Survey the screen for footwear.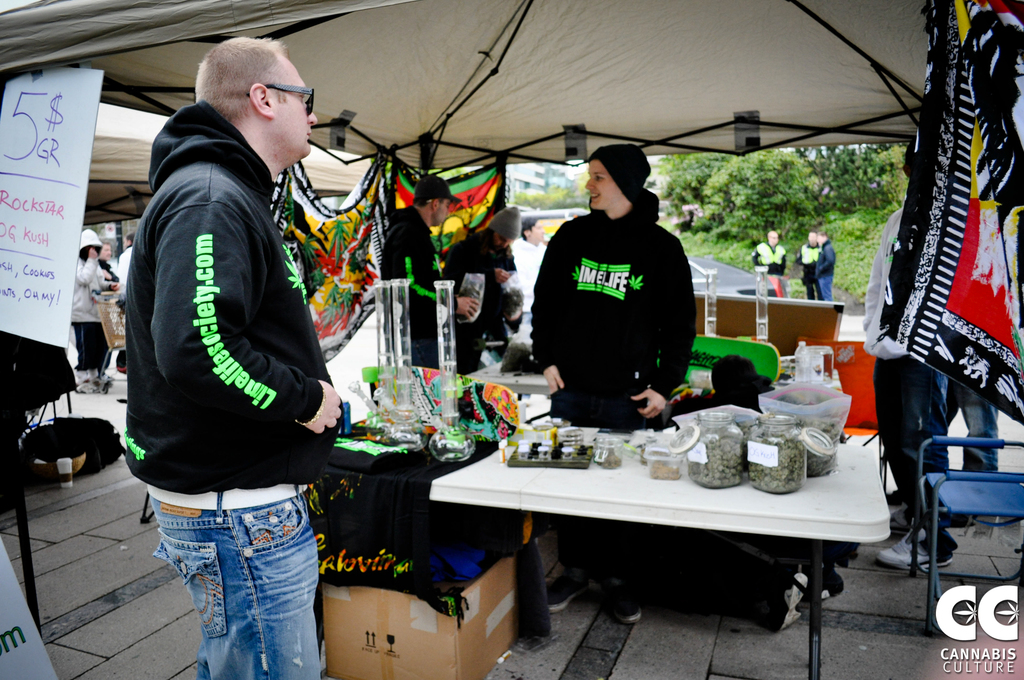
Survey found: 547,569,593,611.
